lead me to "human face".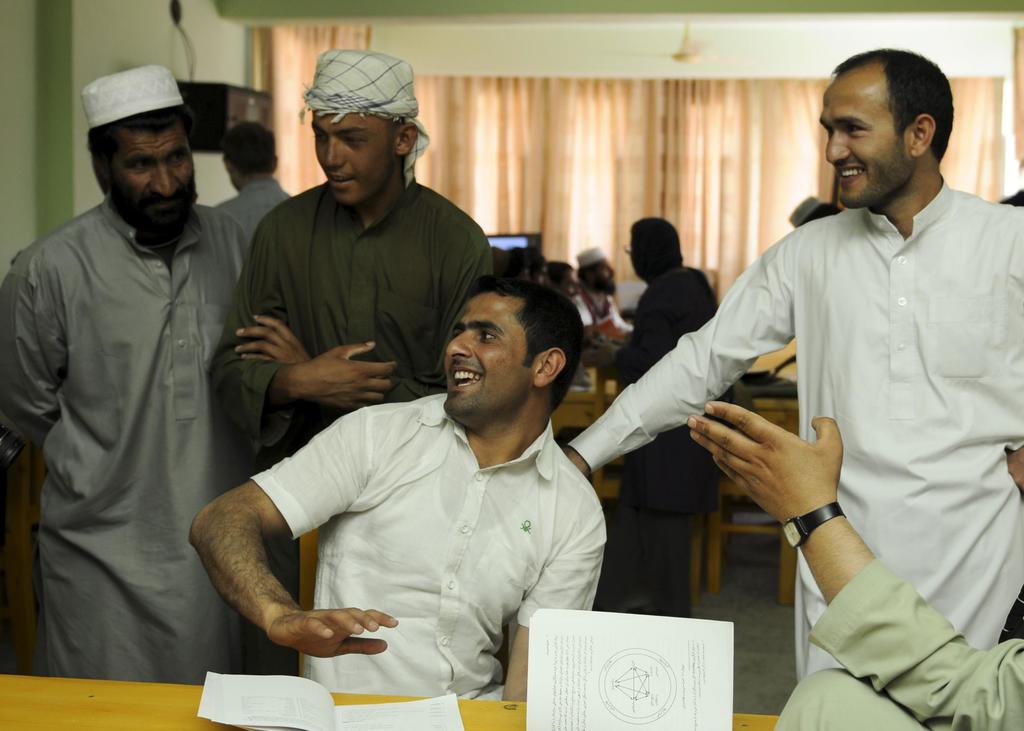
Lead to <box>107,132,199,247</box>.
